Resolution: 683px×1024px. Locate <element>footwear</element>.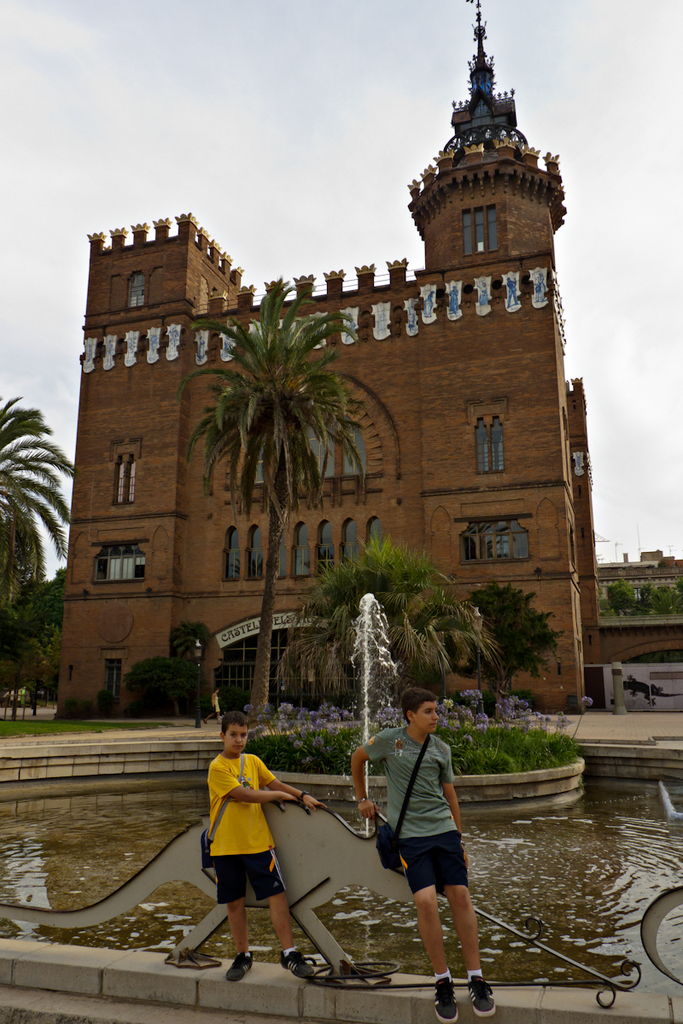
locate(274, 945, 317, 985).
